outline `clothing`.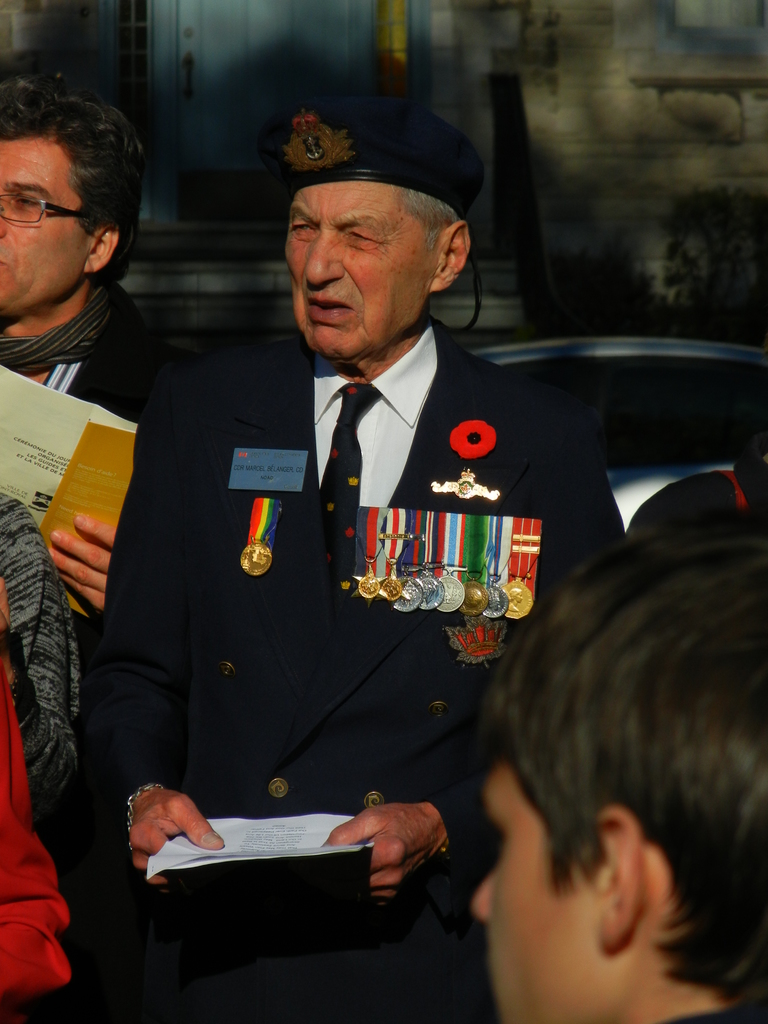
Outline: {"left": 0, "top": 690, "right": 76, "bottom": 1023}.
